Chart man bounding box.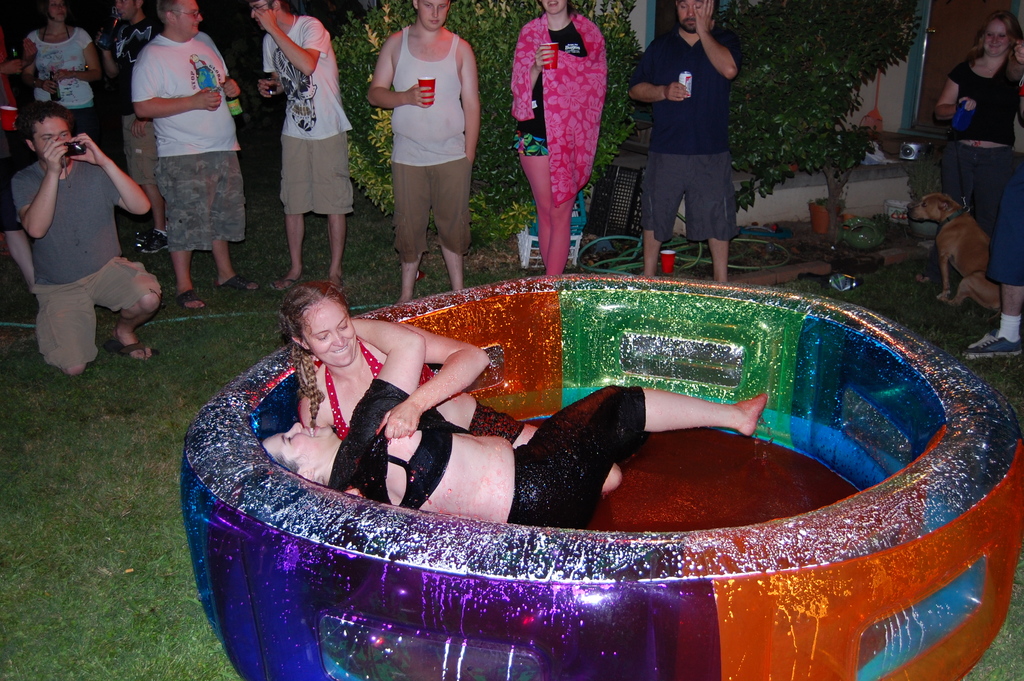
Charted: x1=252, y1=0, x2=353, y2=300.
